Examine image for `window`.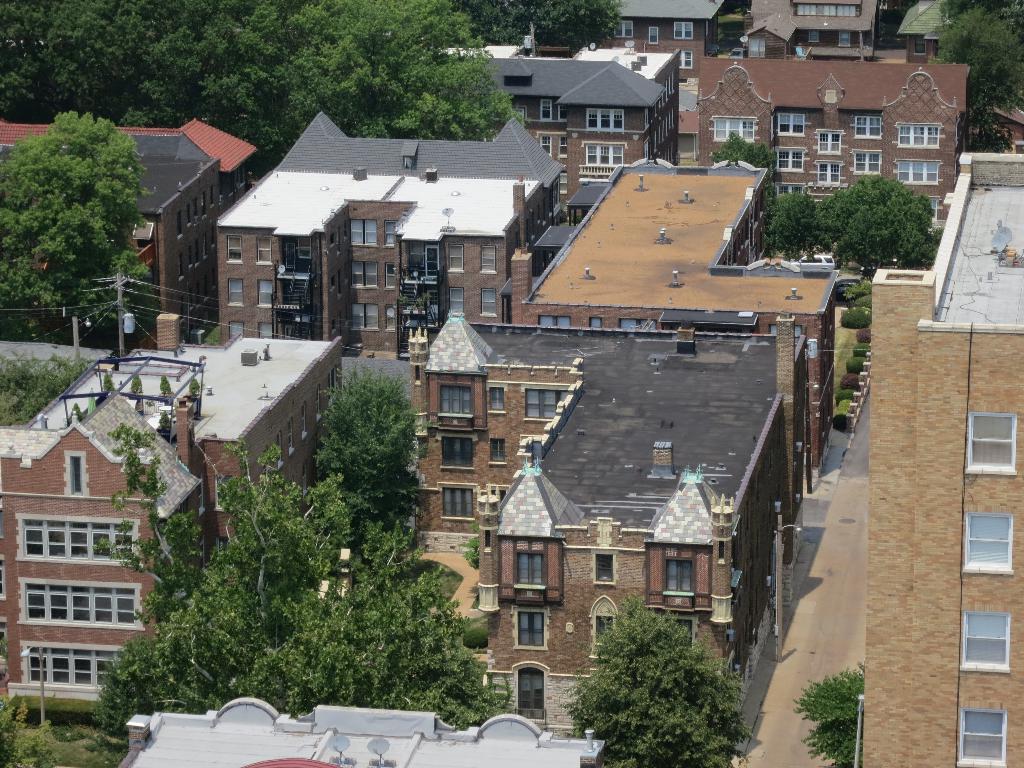
Examination result: select_region(715, 120, 753, 140).
